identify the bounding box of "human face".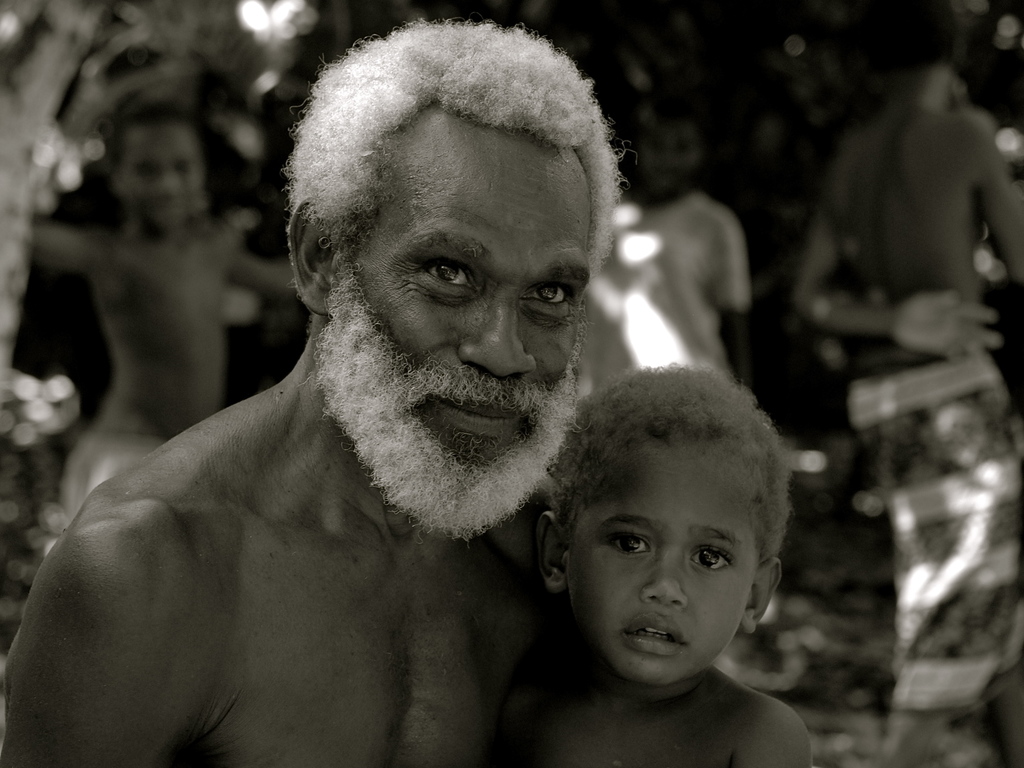
x1=640 y1=119 x2=699 y2=190.
